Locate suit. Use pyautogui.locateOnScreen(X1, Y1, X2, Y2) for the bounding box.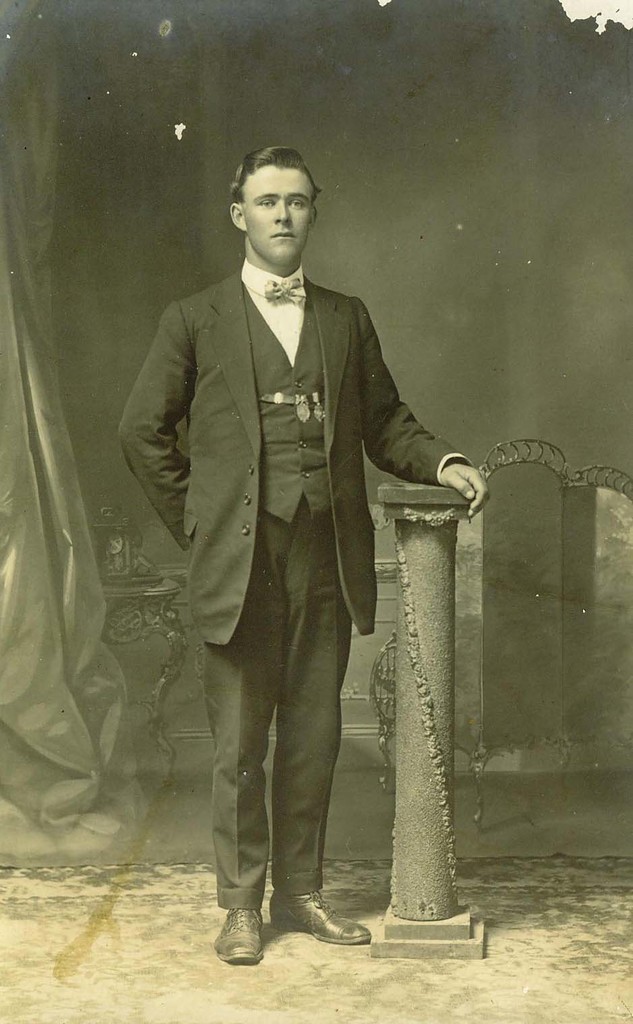
pyautogui.locateOnScreen(122, 187, 454, 931).
